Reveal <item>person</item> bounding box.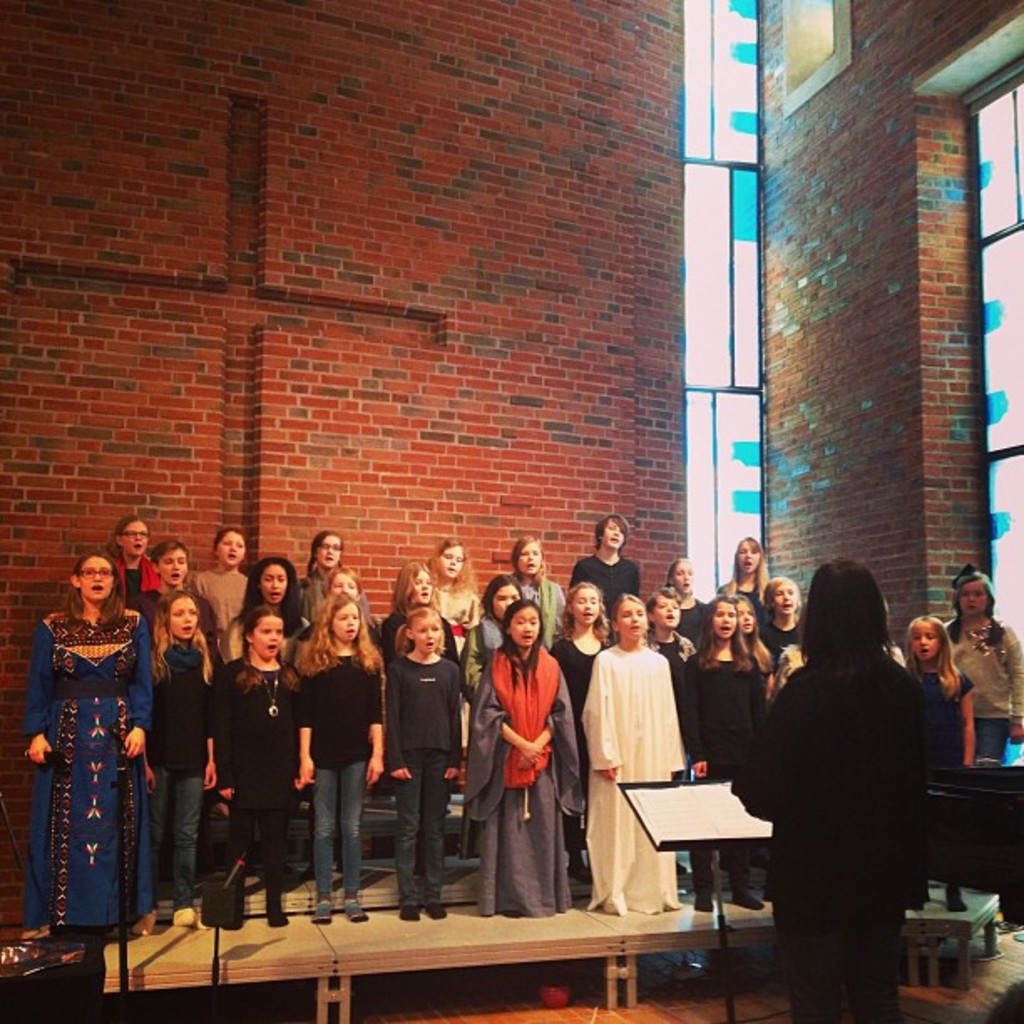
Revealed: region(303, 524, 370, 629).
